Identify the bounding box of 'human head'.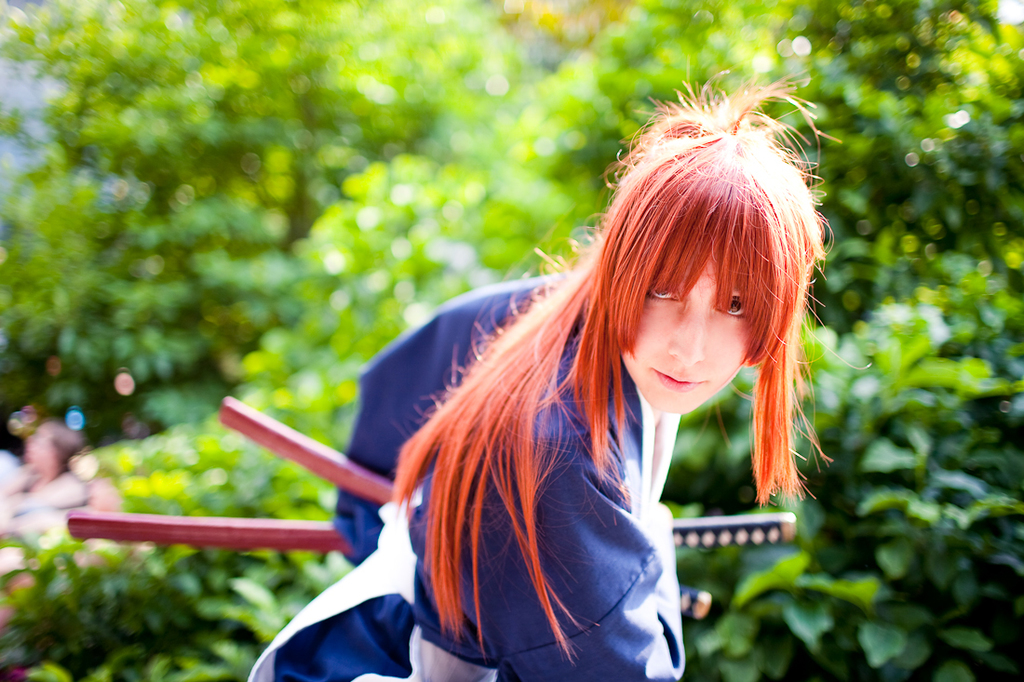
box(390, 41, 875, 669).
